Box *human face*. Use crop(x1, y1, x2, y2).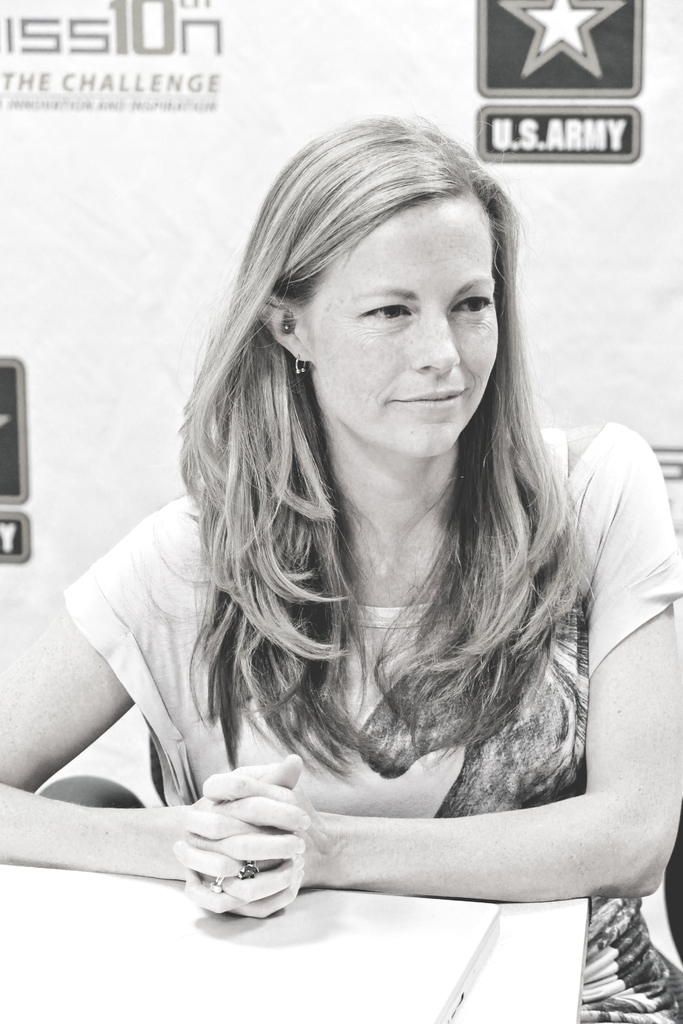
crop(310, 199, 507, 461).
